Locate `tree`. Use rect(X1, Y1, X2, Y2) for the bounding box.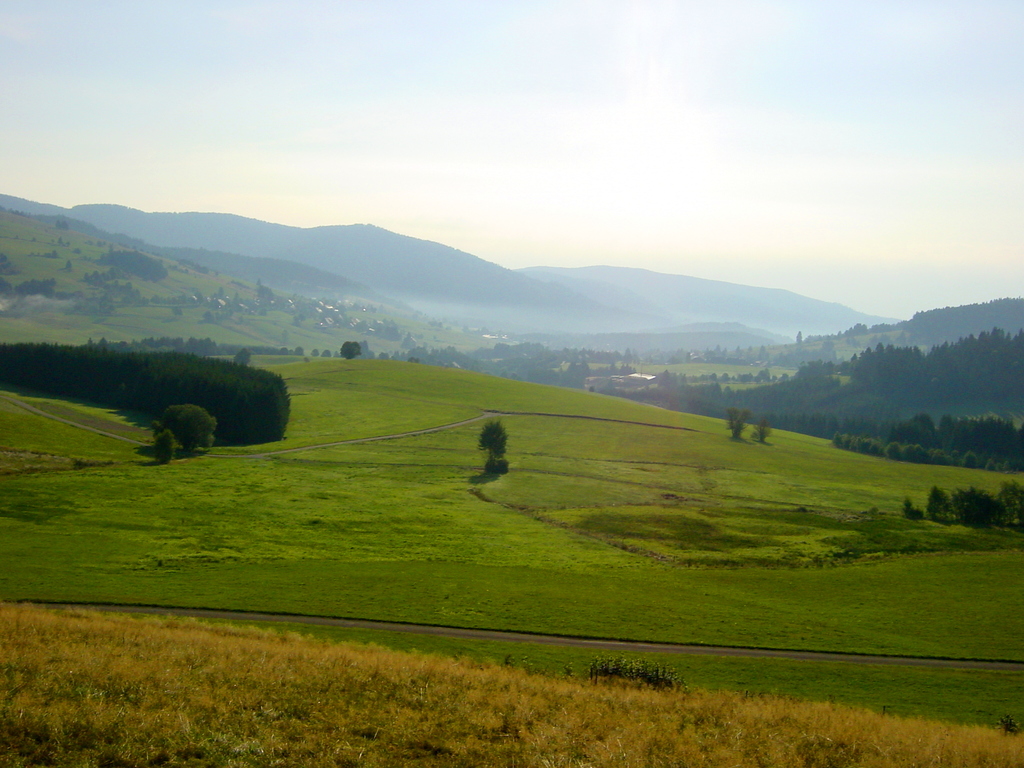
rect(477, 422, 508, 473).
